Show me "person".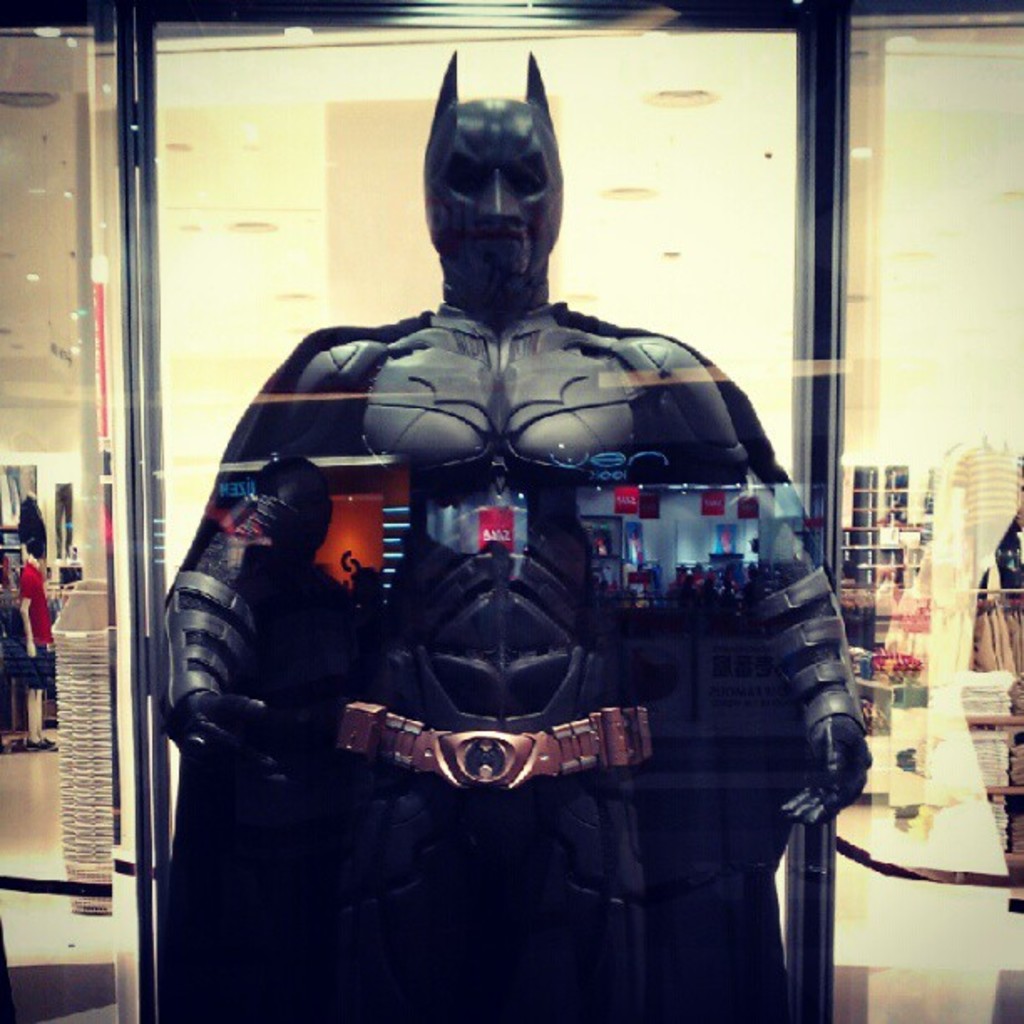
"person" is here: <box>18,527,49,751</box>.
